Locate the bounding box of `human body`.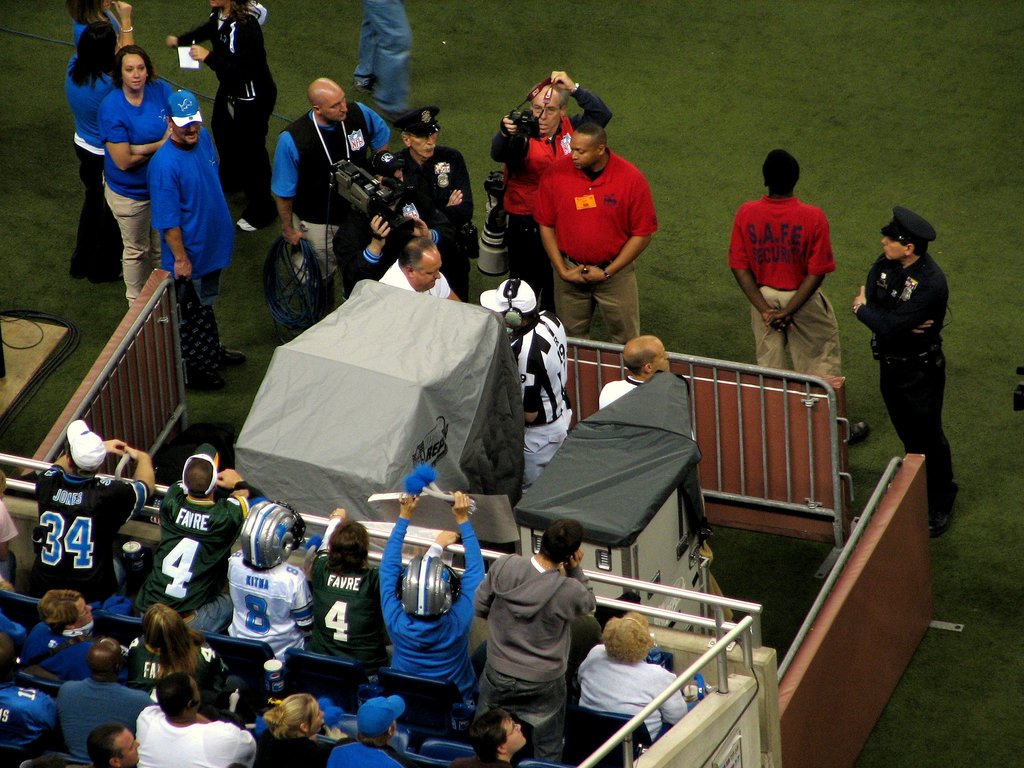
Bounding box: Rect(28, 618, 102, 691).
